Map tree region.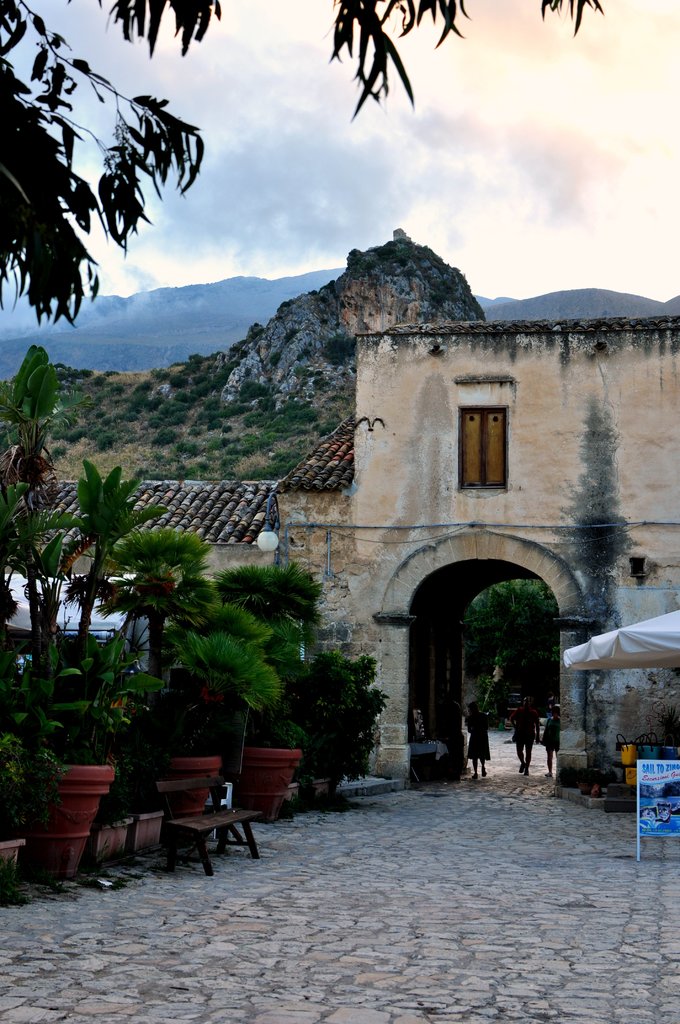
Mapped to <bbox>280, 624, 396, 796</bbox>.
